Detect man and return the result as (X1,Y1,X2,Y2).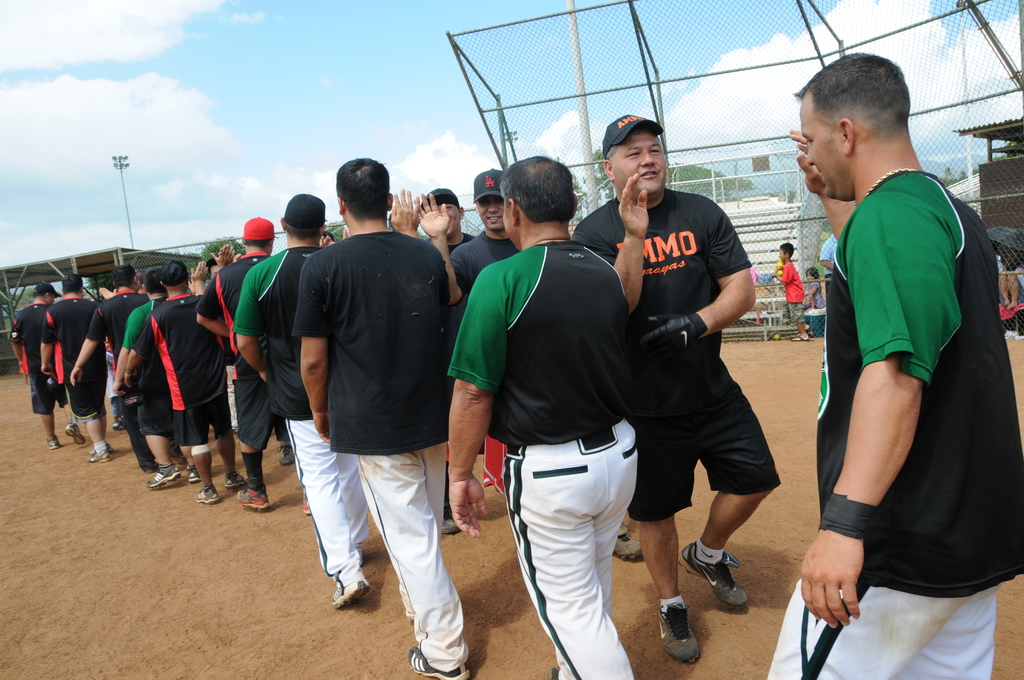
(206,259,241,432).
